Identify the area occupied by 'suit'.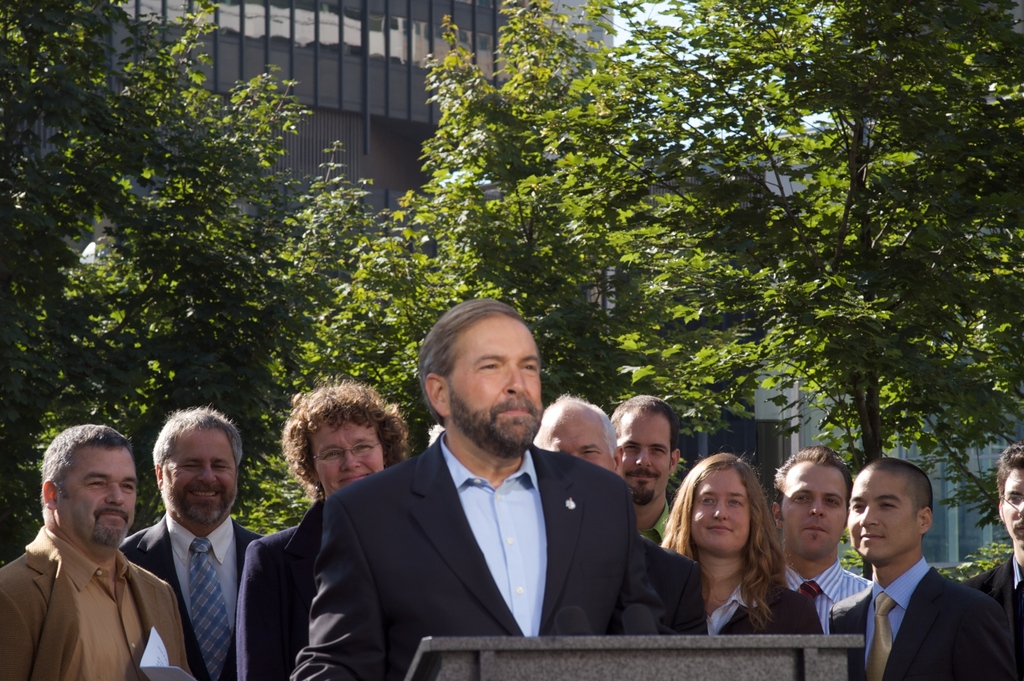
Area: x1=276 y1=377 x2=683 y2=660.
